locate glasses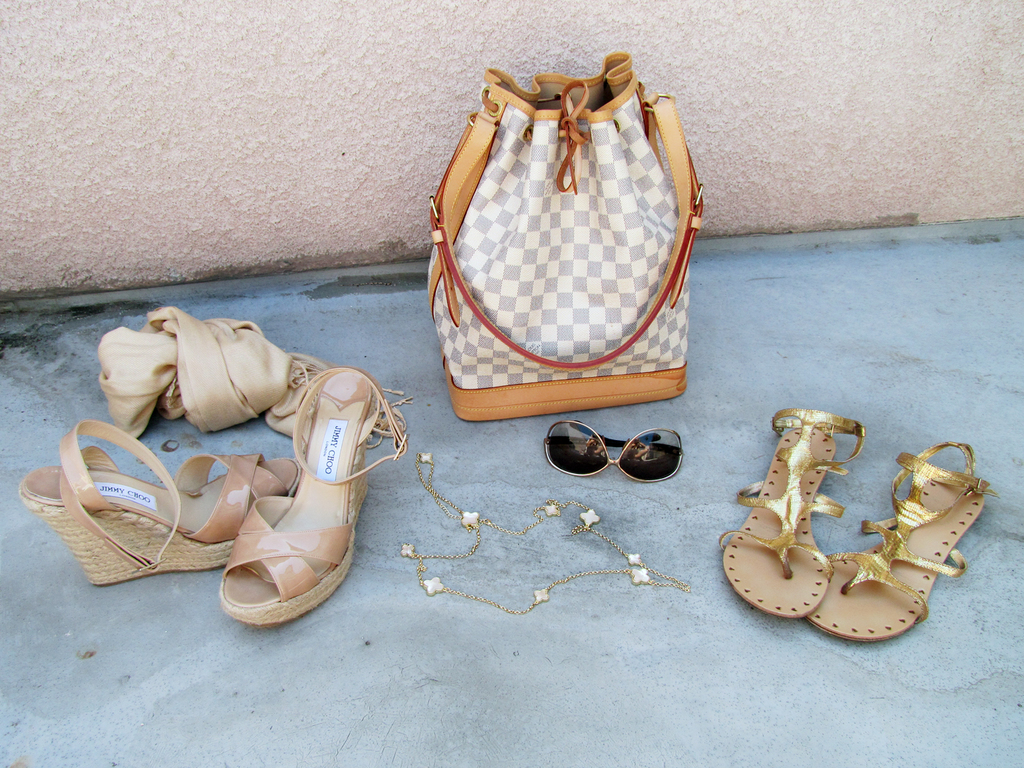
bbox=[542, 418, 686, 482]
